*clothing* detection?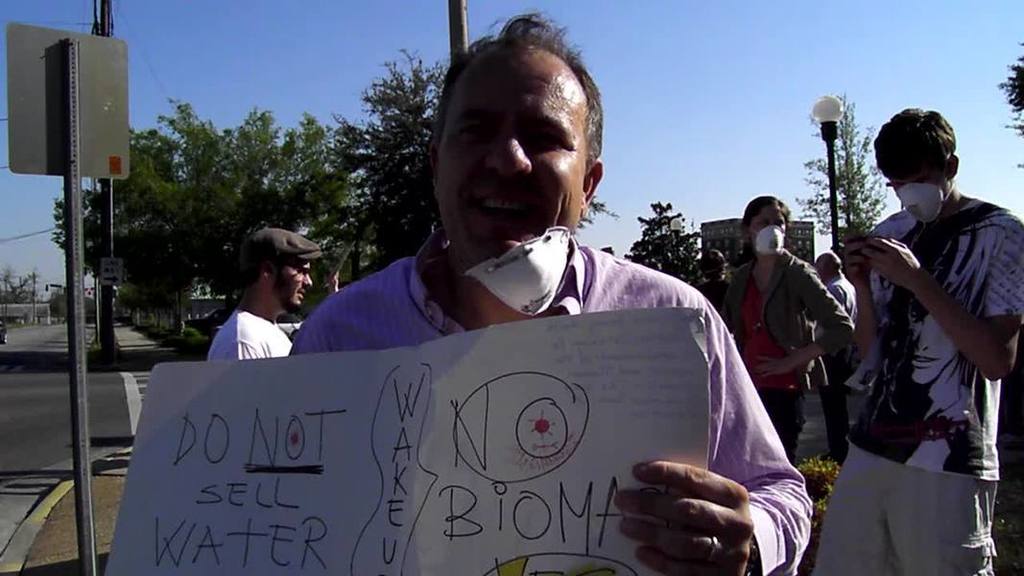
<box>771,193,1023,575</box>
